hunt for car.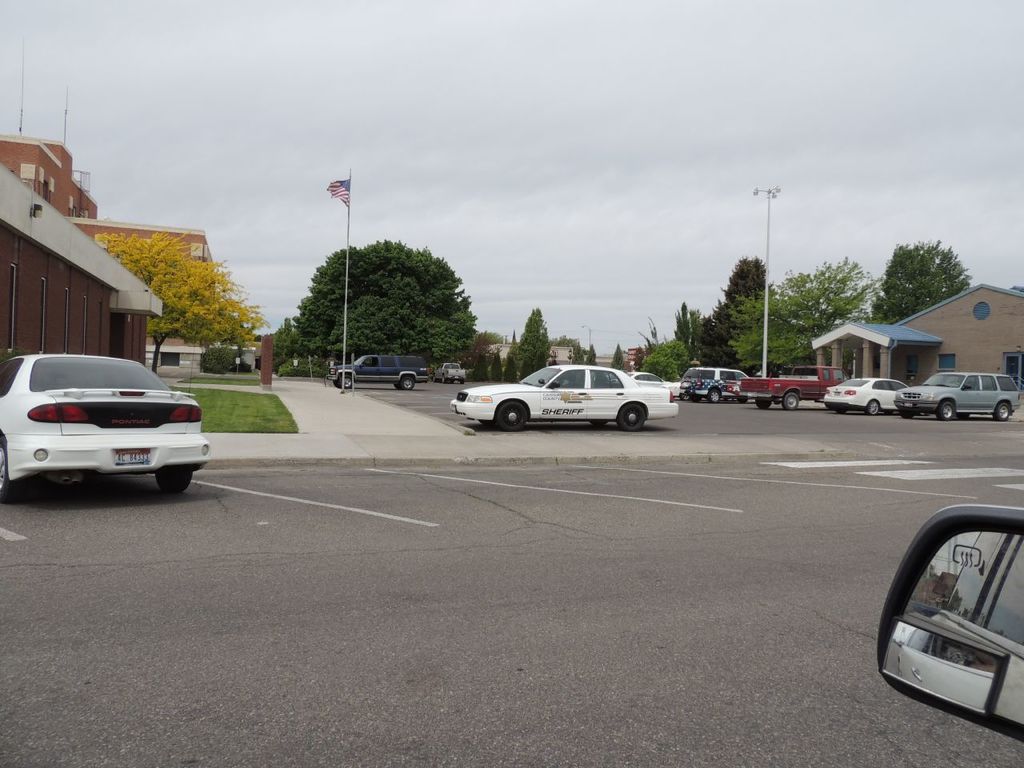
Hunted down at left=891, top=370, right=1023, bottom=418.
